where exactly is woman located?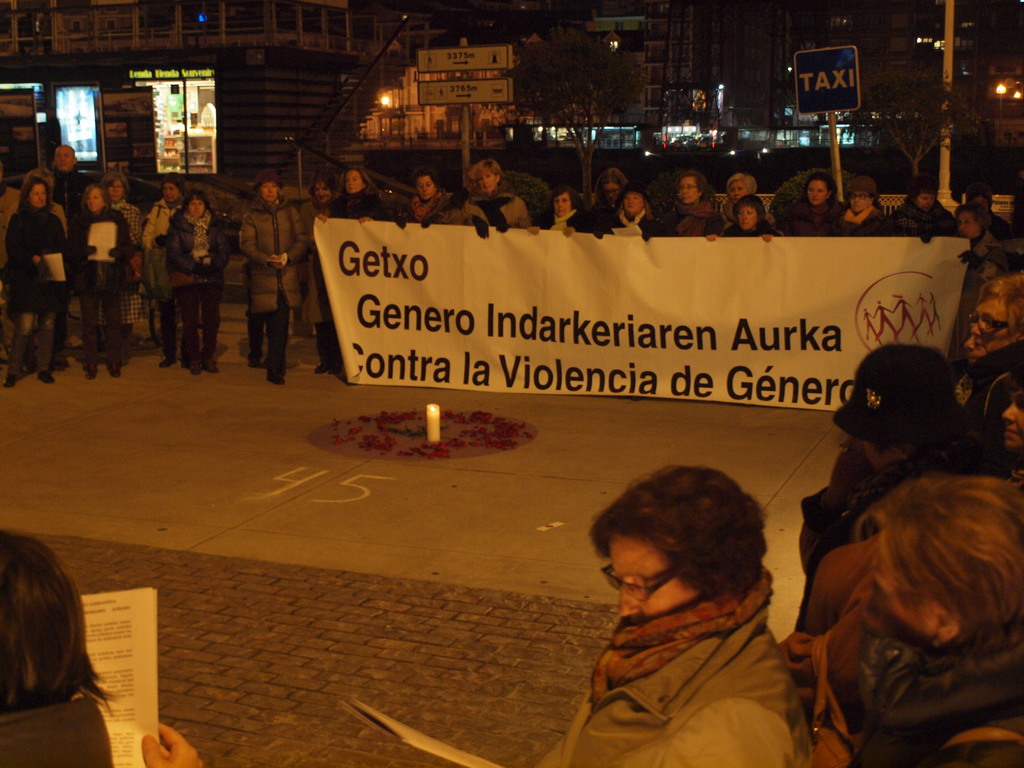
Its bounding box is rect(73, 174, 129, 374).
